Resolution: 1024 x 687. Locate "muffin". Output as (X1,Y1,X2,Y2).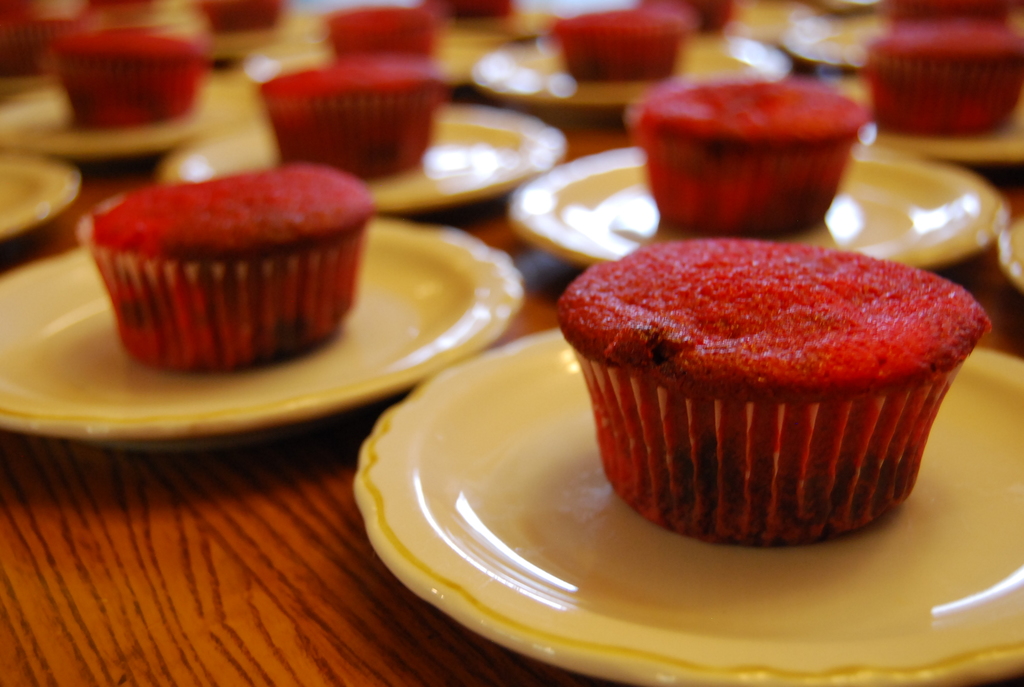
(550,235,993,545).
